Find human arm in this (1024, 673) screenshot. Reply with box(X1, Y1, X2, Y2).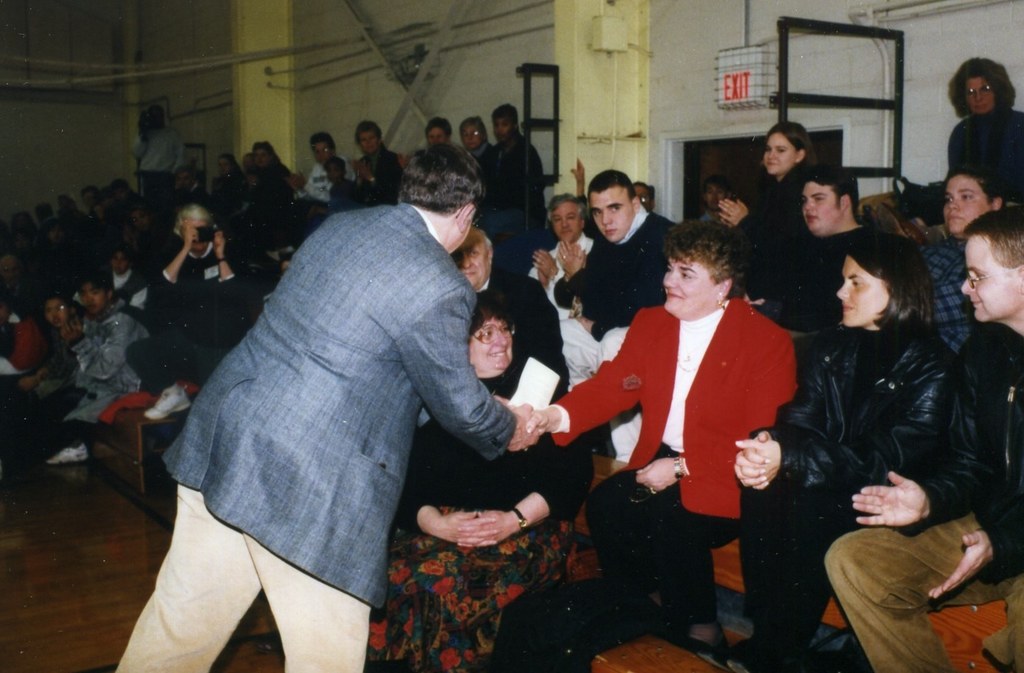
box(821, 363, 997, 531).
